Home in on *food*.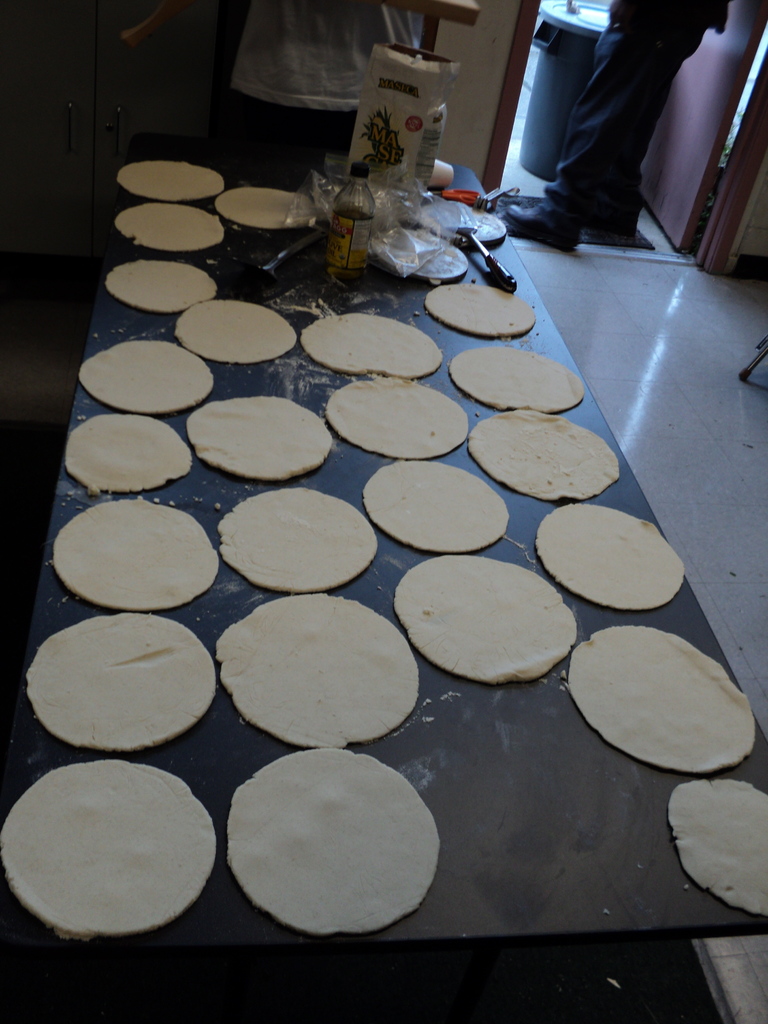
Homed in at box(111, 256, 219, 308).
